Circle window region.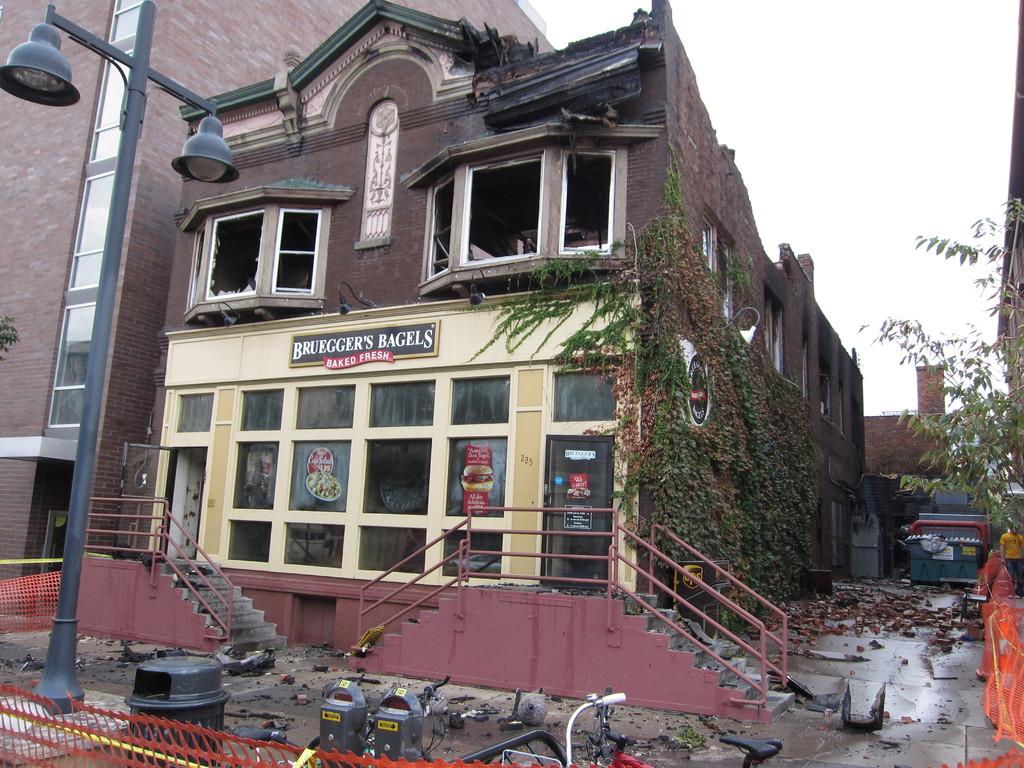
Region: l=186, t=188, r=342, b=331.
